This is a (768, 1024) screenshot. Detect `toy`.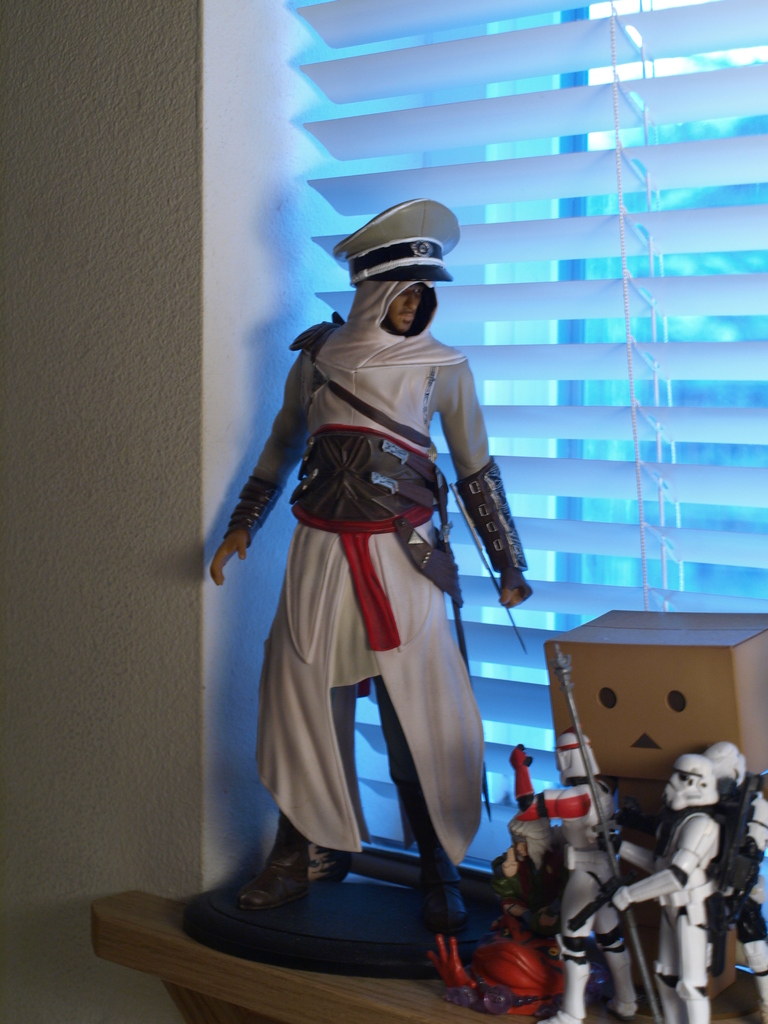
548,645,718,1023.
